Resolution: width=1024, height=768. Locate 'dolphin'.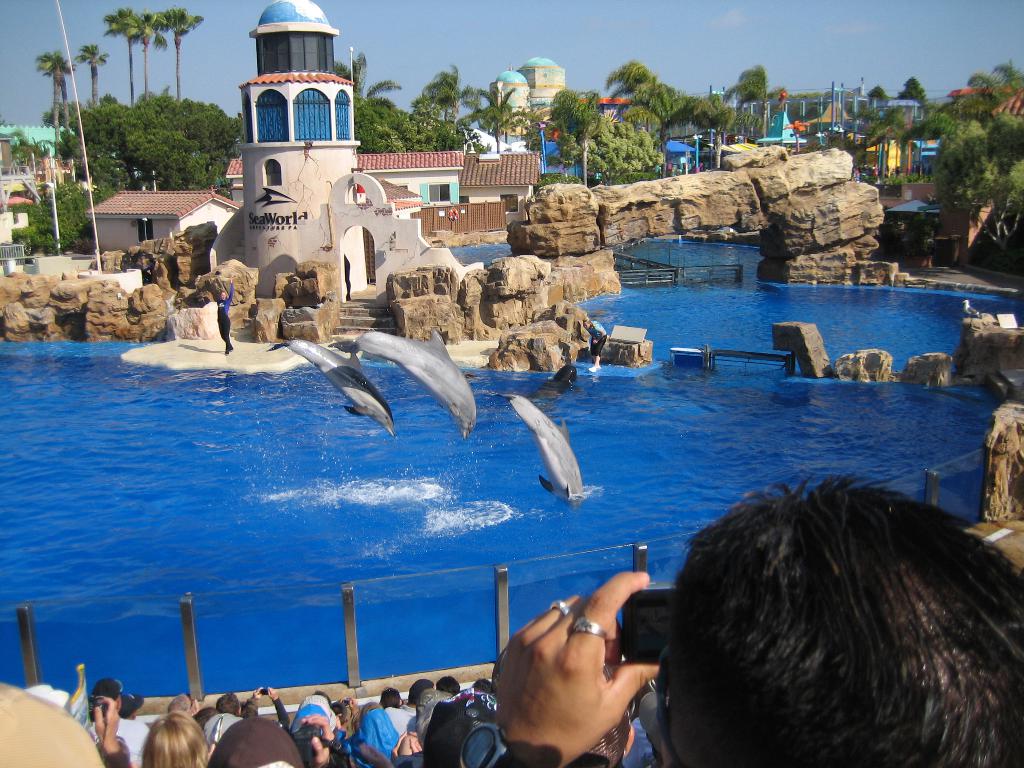
262:335:396:447.
